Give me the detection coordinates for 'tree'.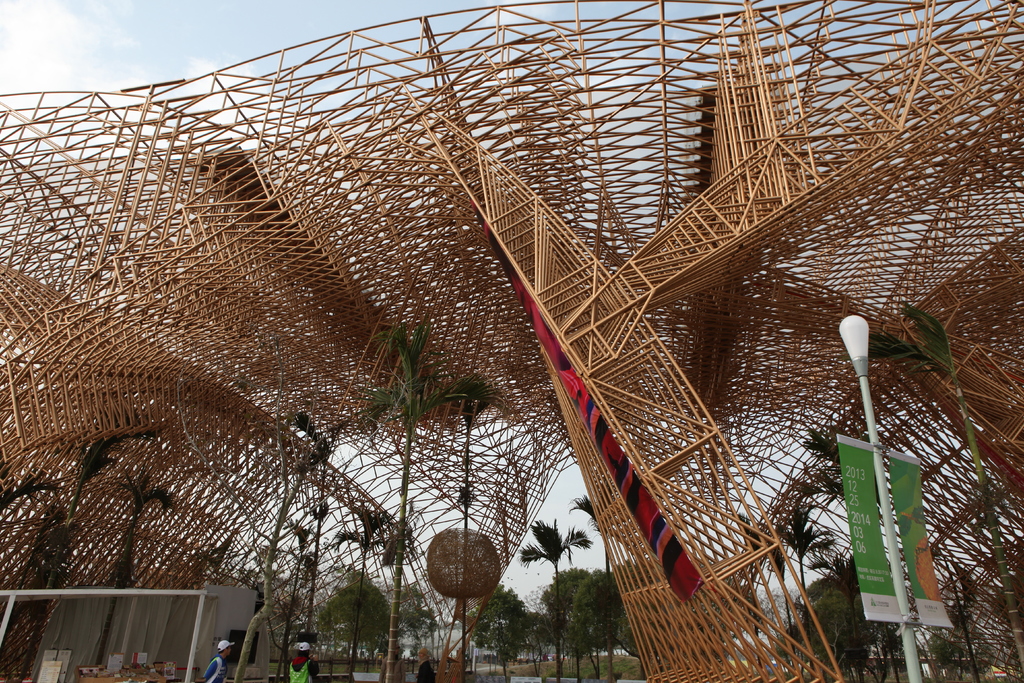
[left=774, top=504, right=834, bottom=661].
